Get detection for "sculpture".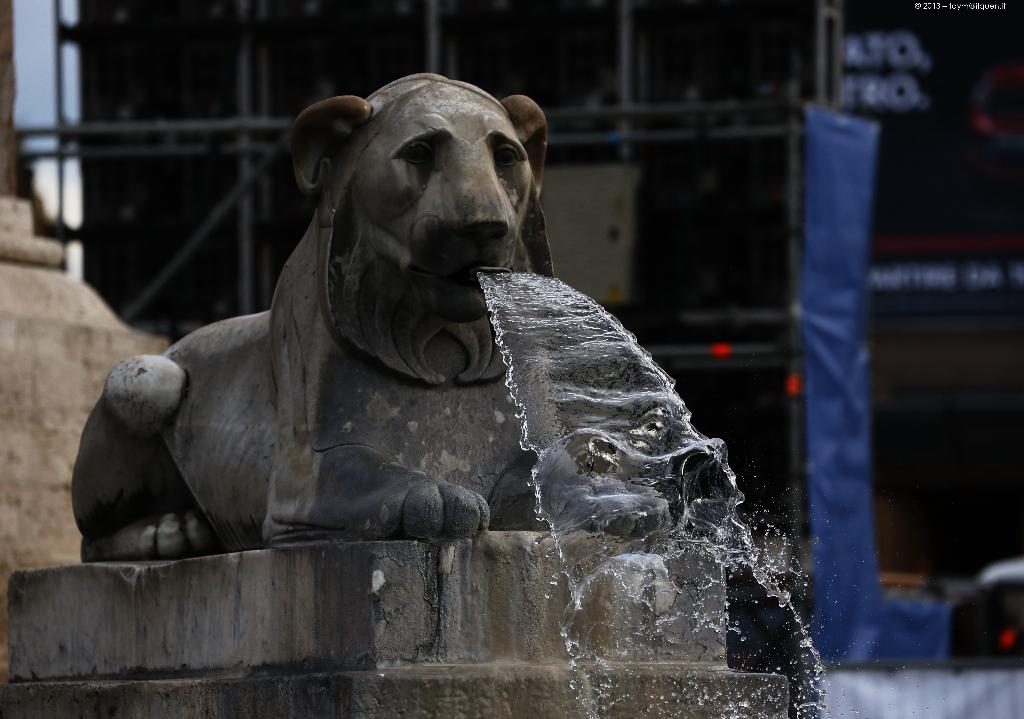
Detection: bbox=[70, 73, 742, 617].
